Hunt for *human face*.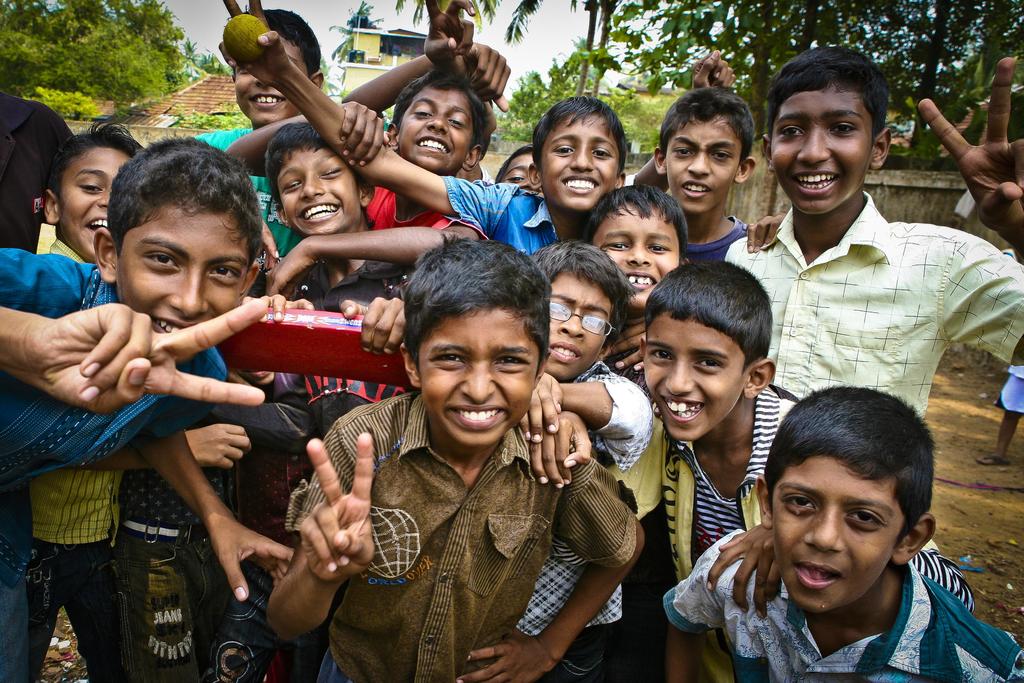
Hunted down at BBox(415, 306, 541, 445).
